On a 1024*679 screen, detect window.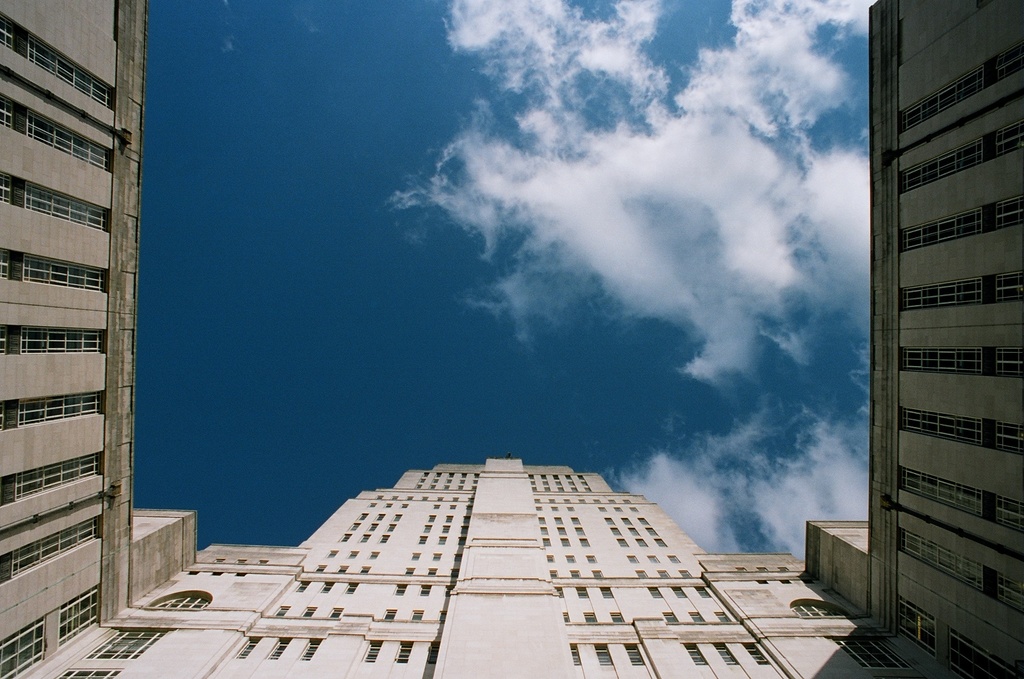
<region>375, 493, 383, 503</region>.
